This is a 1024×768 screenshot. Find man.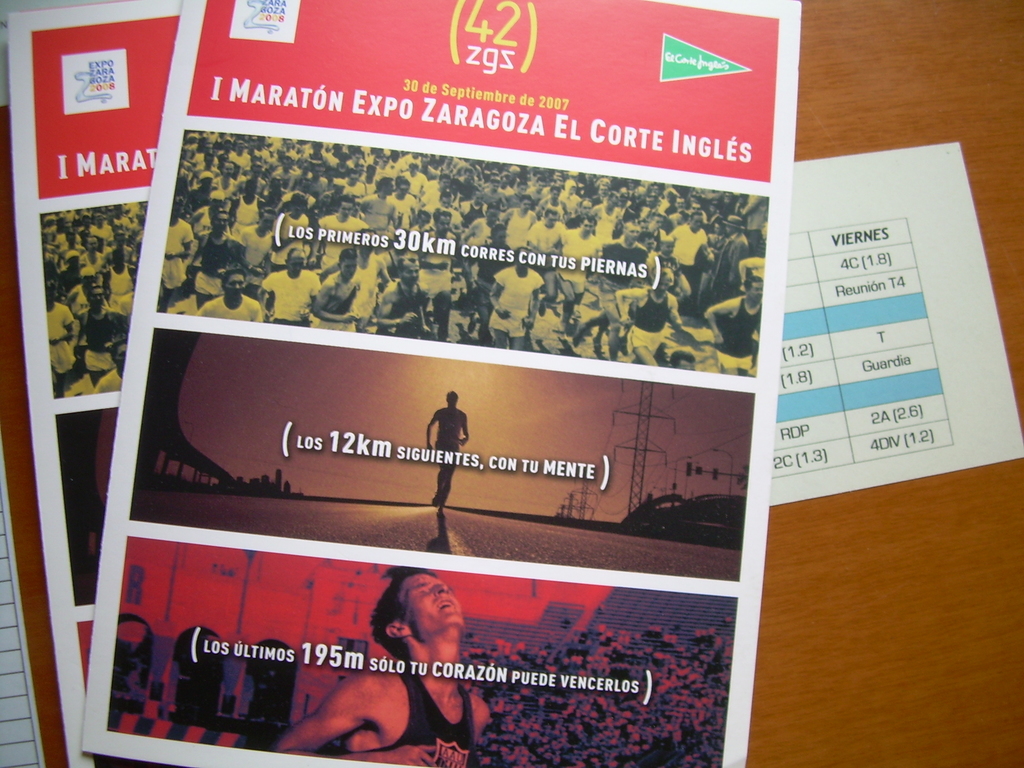
Bounding box: l=214, t=160, r=235, b=193.
